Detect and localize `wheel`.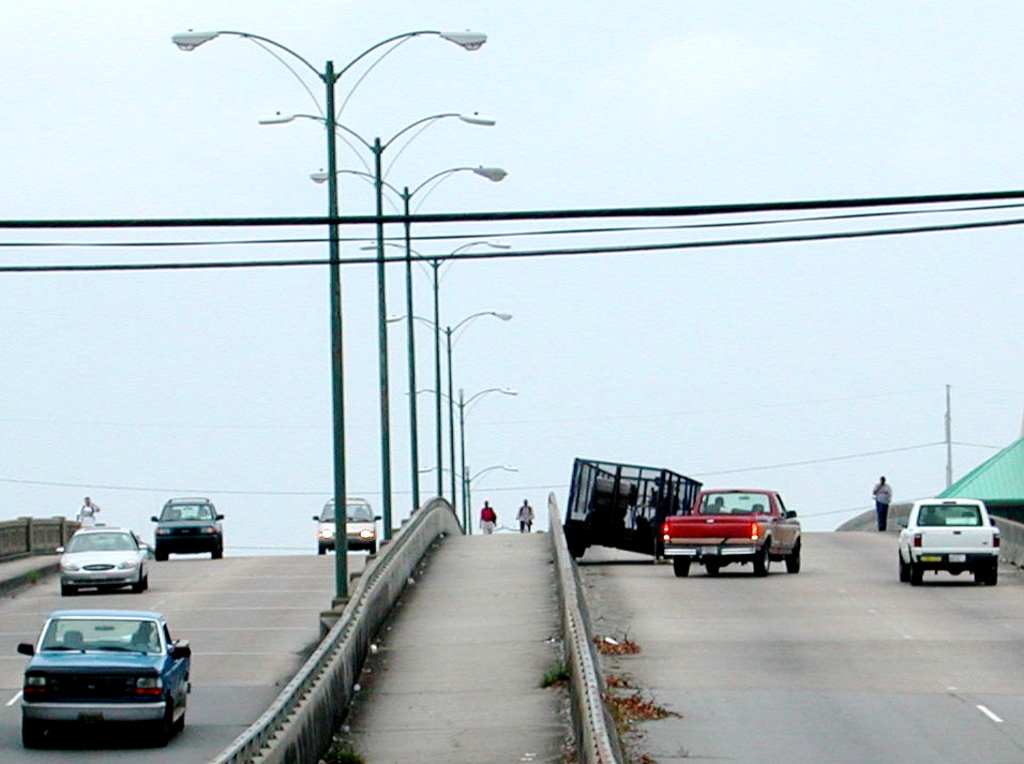
Localized at [left=786, top=539, right=803, bottom=576].
